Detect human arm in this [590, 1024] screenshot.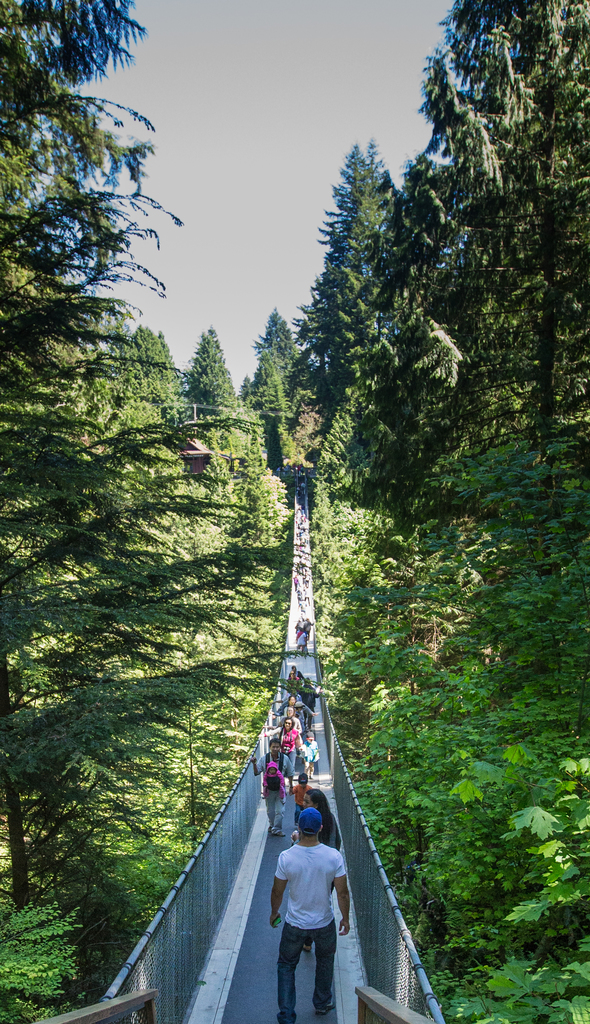
Detection: left=272, top=698, right=283, bottom=717.
